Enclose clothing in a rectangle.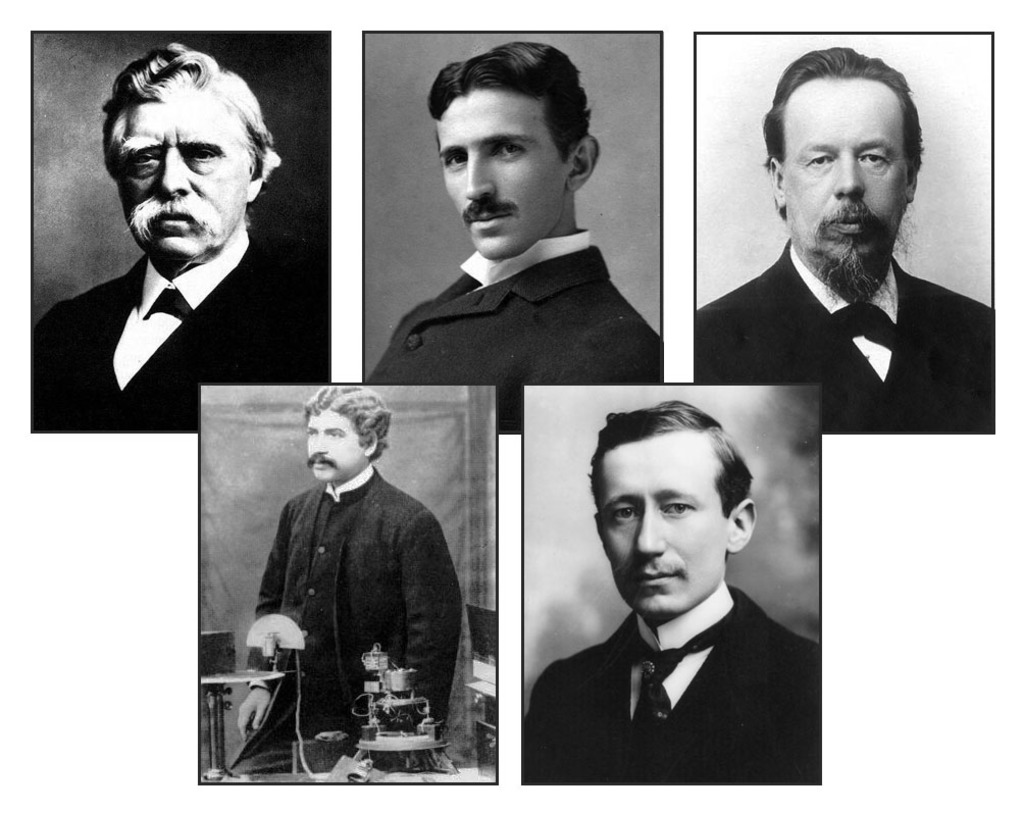
left=40, top=227, right=329, bottom=422.
